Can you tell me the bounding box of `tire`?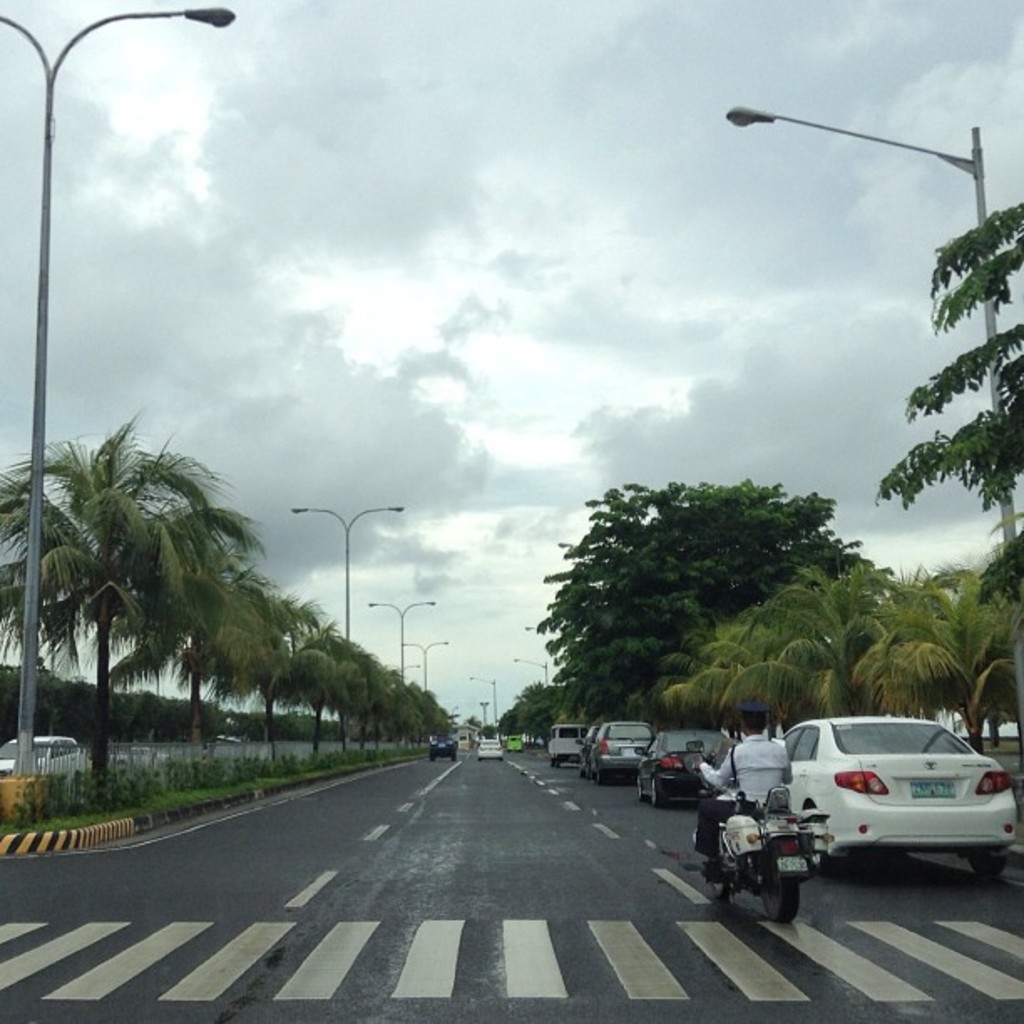
x1=422, y1=751, x2=432, y2=763.
